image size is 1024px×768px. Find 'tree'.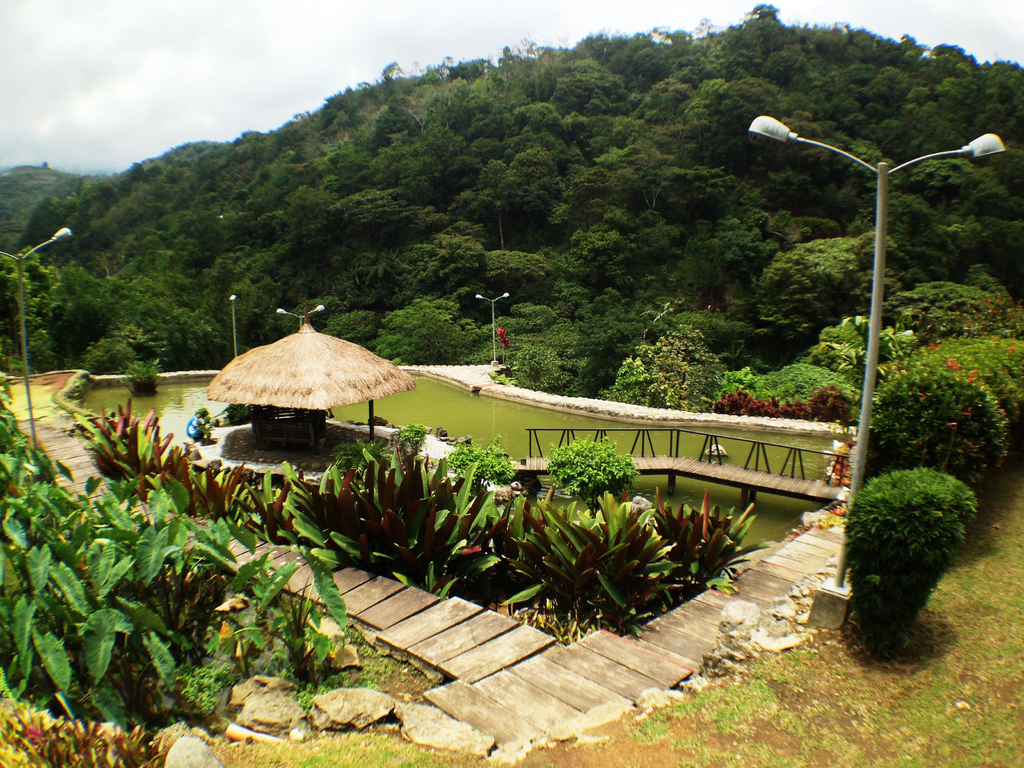
(left=884, top=284, right=1017, bottom=336).
